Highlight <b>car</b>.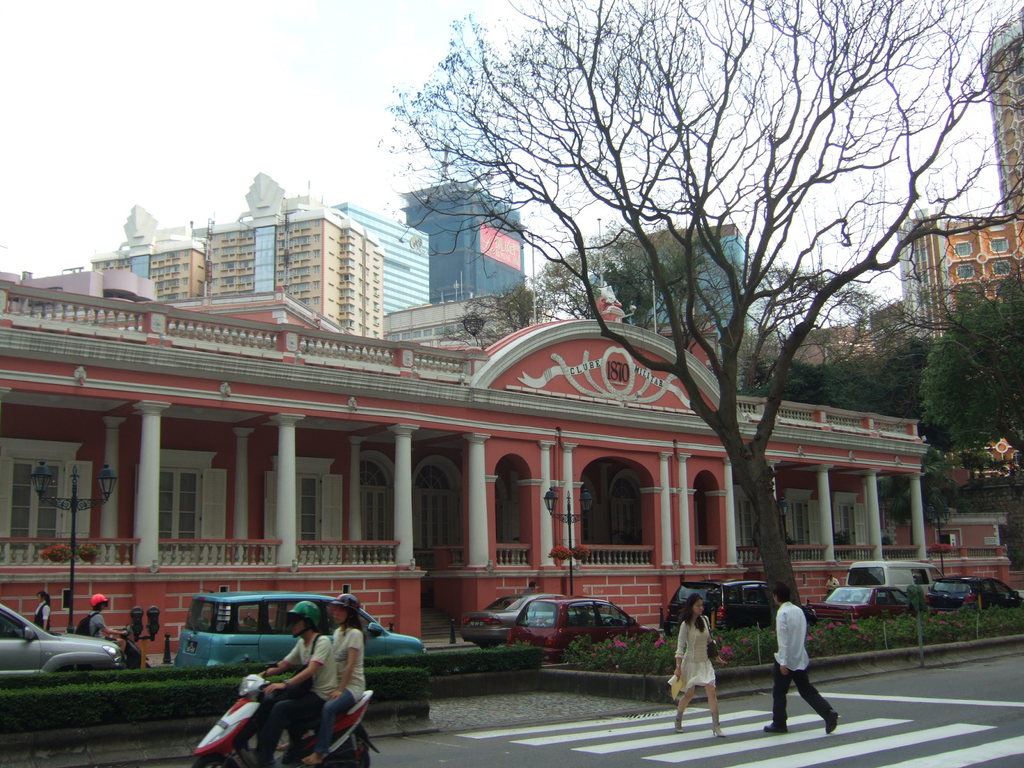
Highlighted region: <bbox>0, 604, 143, 676</bbox>.
